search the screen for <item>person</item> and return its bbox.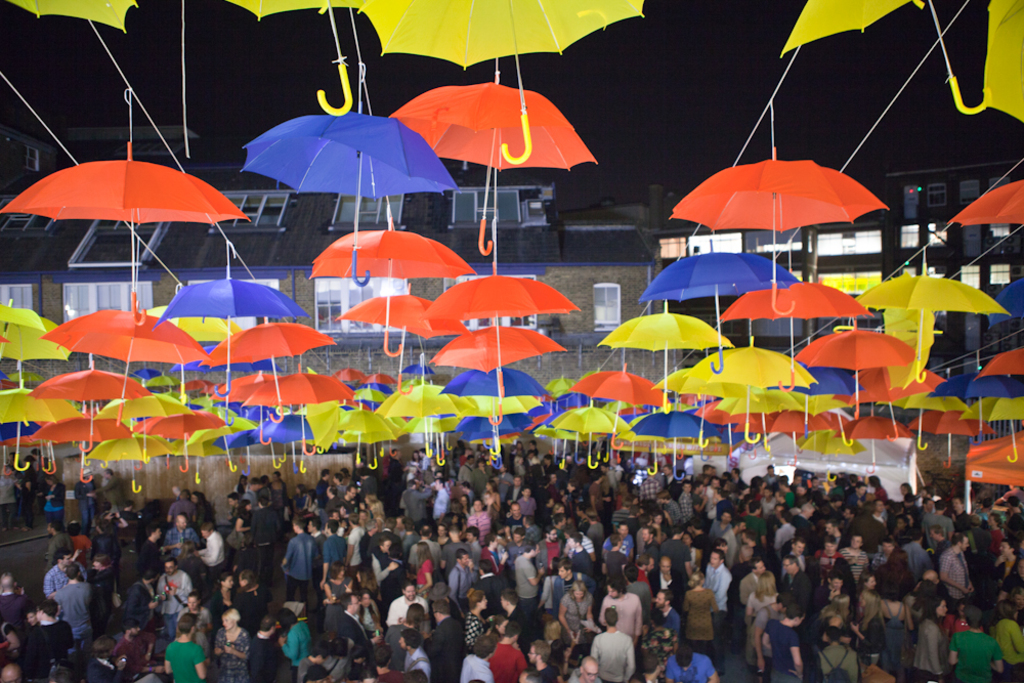
Found: x1=400, y1=631, x2=431, y2=680.
